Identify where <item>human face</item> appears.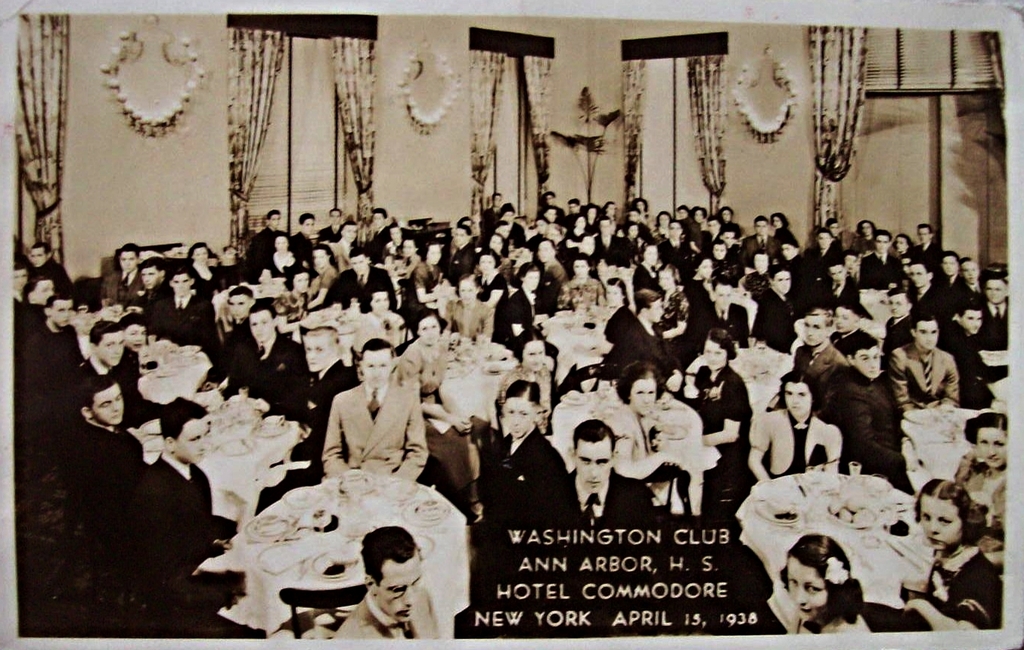
Appears at select_region(227, 251, 234, 259).
